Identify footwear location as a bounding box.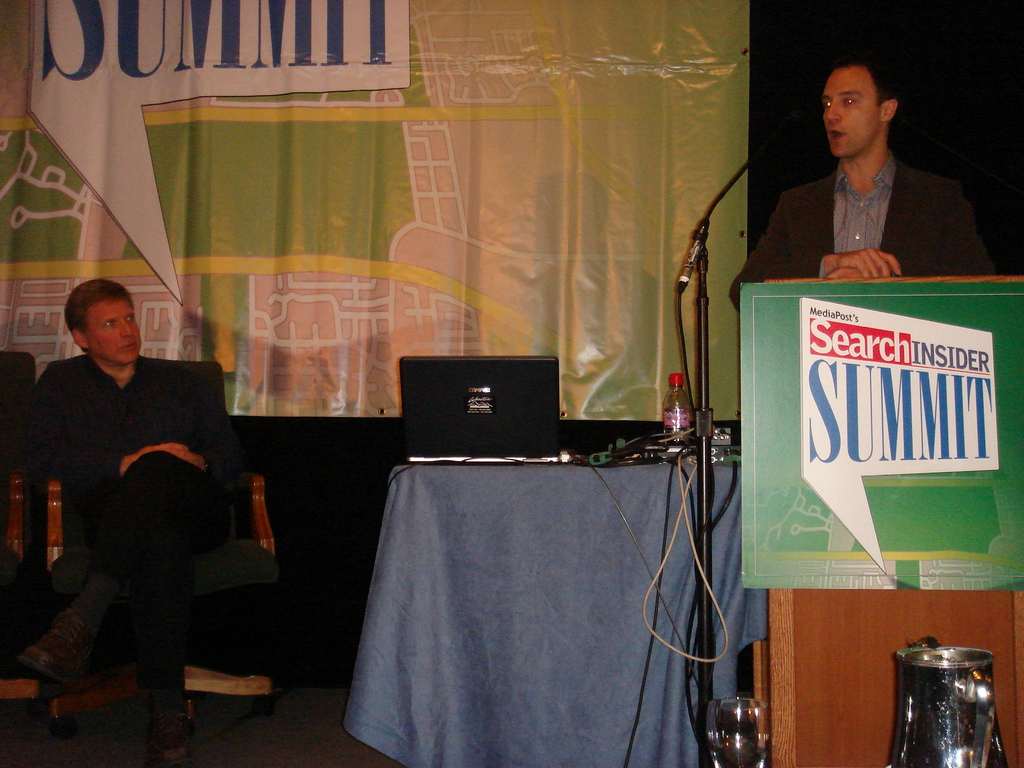
[x1=20, y1=607, x2=106, y2=685].
